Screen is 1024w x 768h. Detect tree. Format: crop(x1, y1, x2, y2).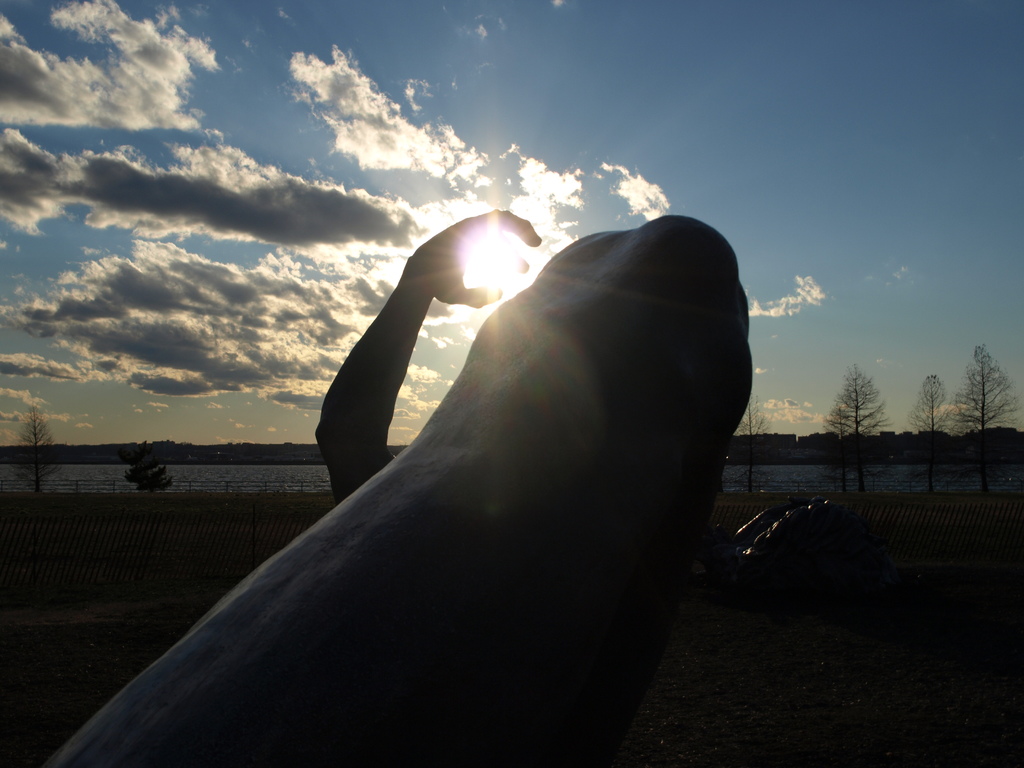
crop(725, 393, 776, 495).
